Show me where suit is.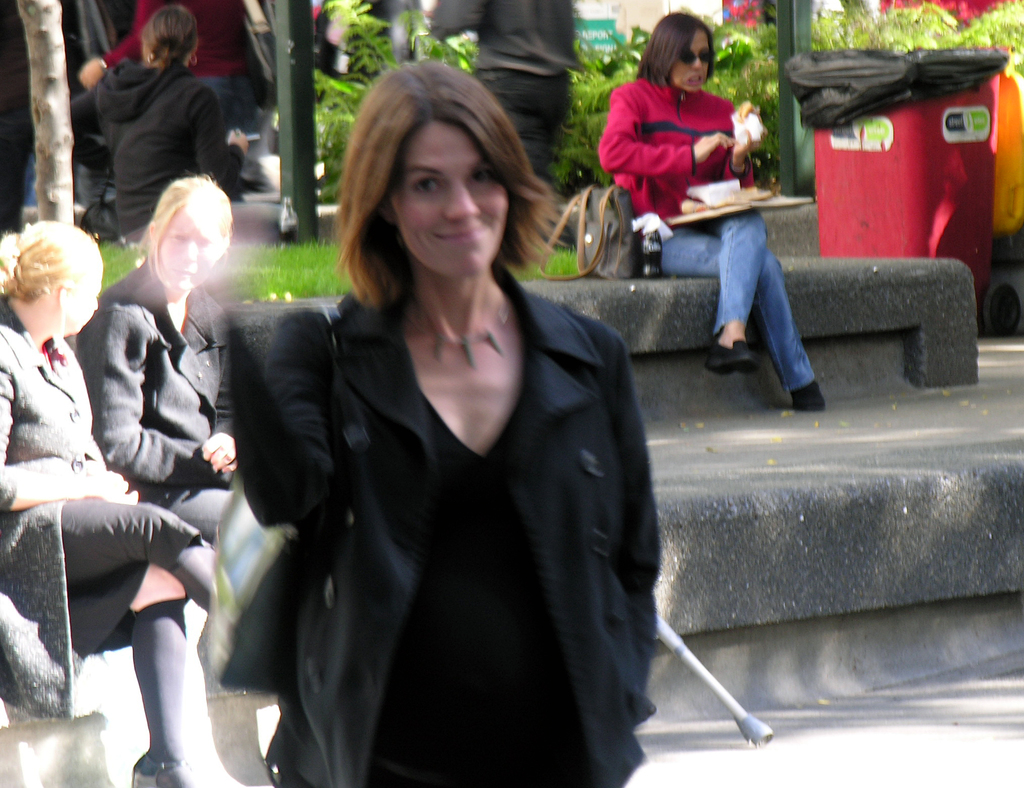
suit is at locate(72, 259, 293, 623).
